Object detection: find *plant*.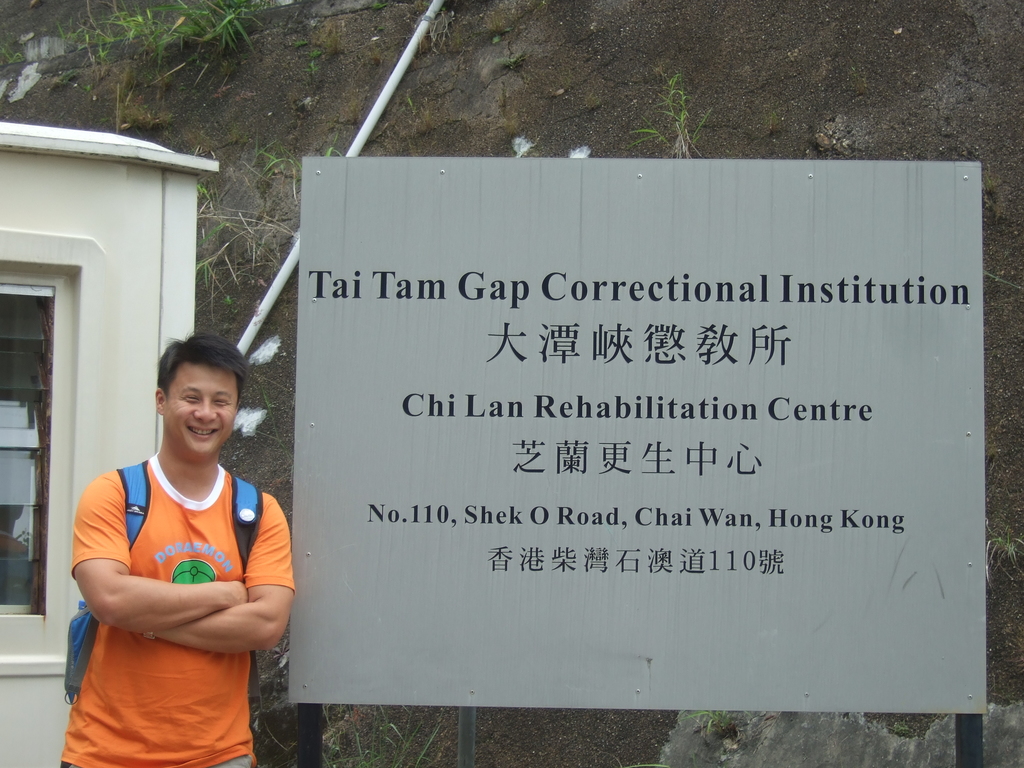
locate(418, 10, 455, 50).
